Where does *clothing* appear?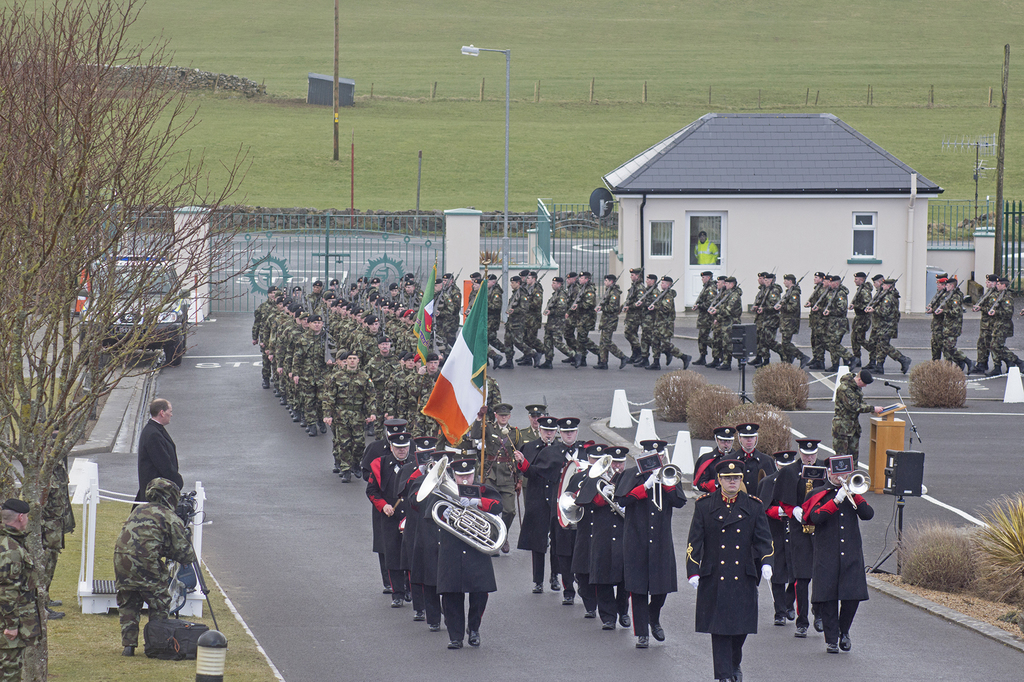
Appears at bbox(511, 289, 530, 354).
